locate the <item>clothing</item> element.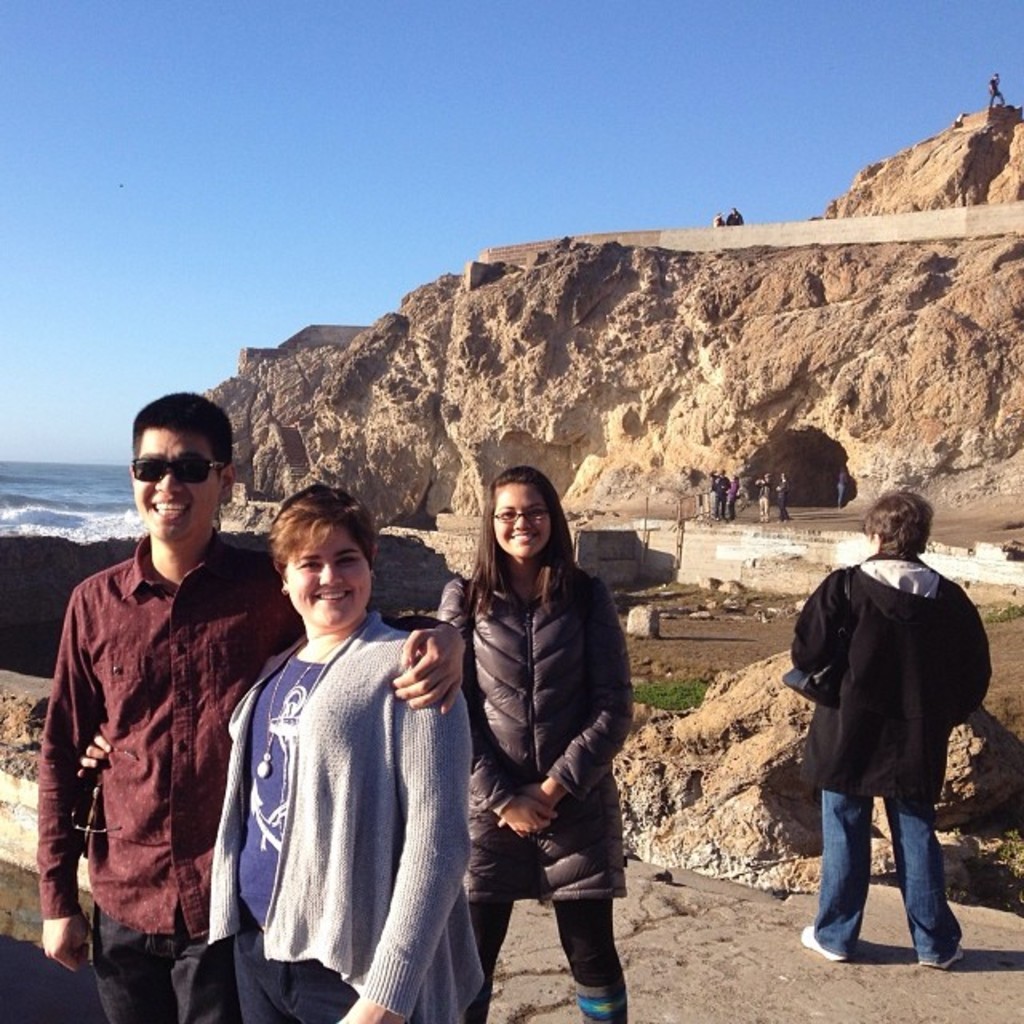
Element bbox: [left=34, top=526, right=434, bottom=1022].
